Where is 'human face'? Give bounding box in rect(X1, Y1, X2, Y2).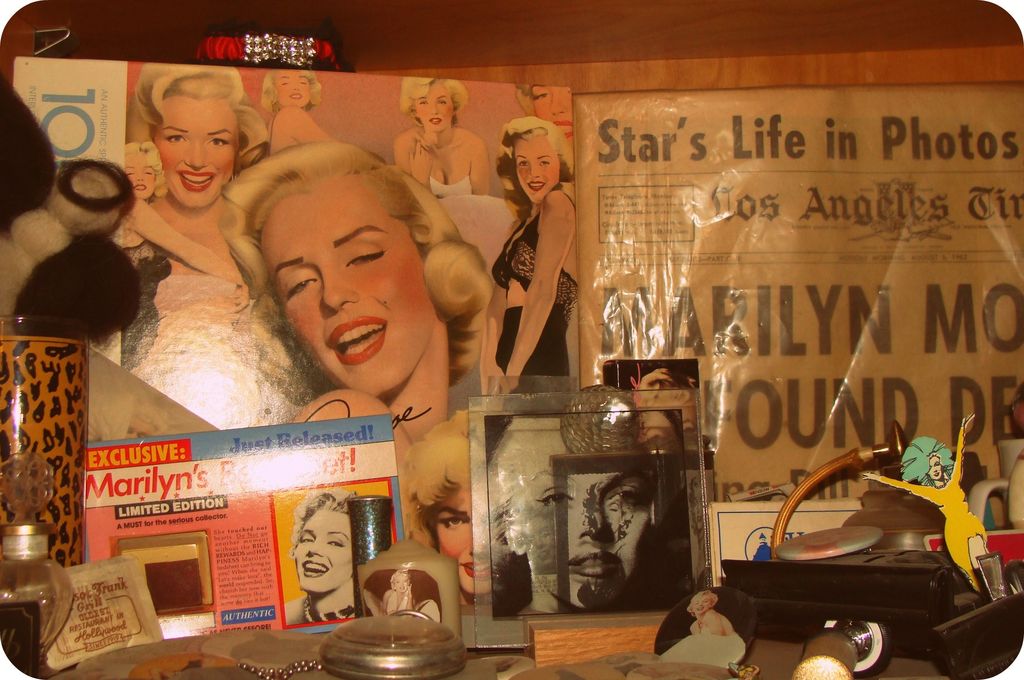
rect(125, 155, 159, 196).
